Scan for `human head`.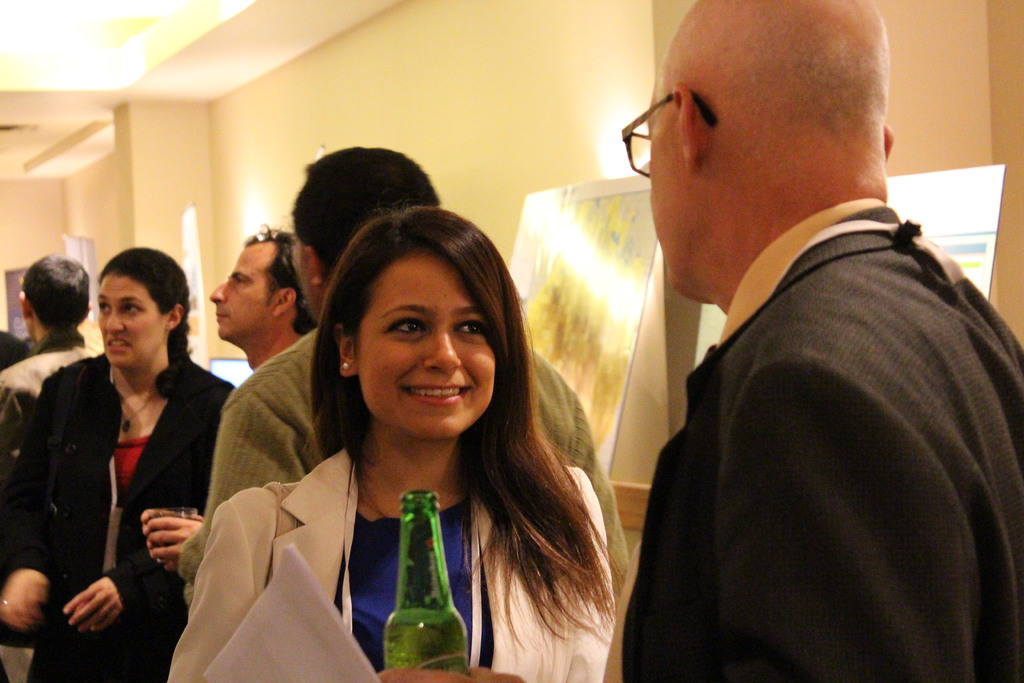
Scan result: <bbox>95, 247, 191, 372</bbox>.
